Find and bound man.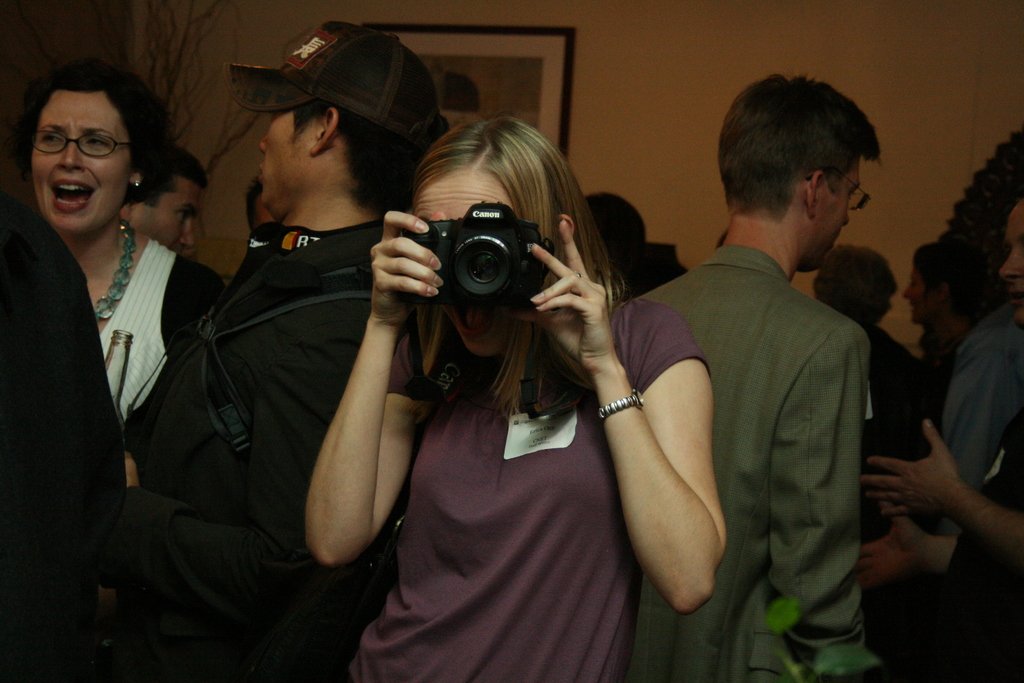
Bound: rect(117, 19, 447, 682).
